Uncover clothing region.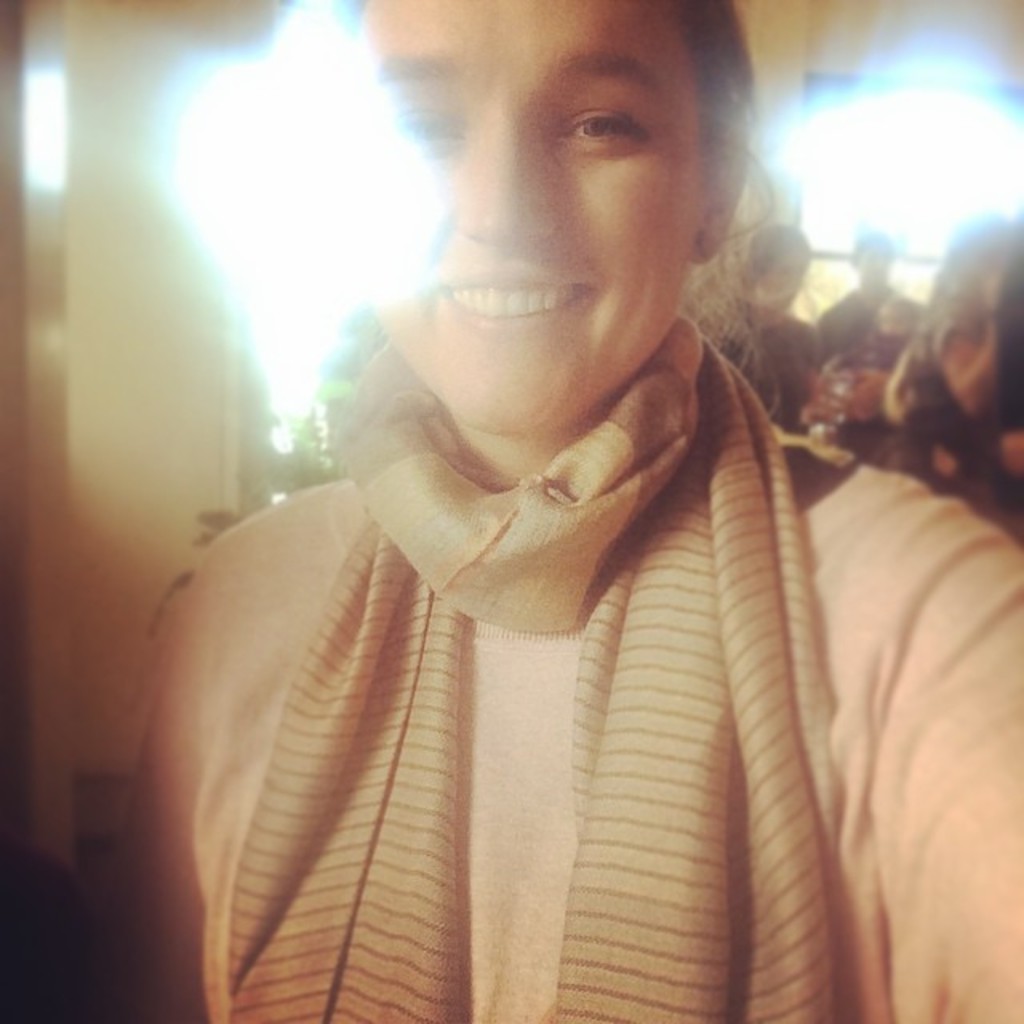
Uncovered: [747, 315, 826, 429].
